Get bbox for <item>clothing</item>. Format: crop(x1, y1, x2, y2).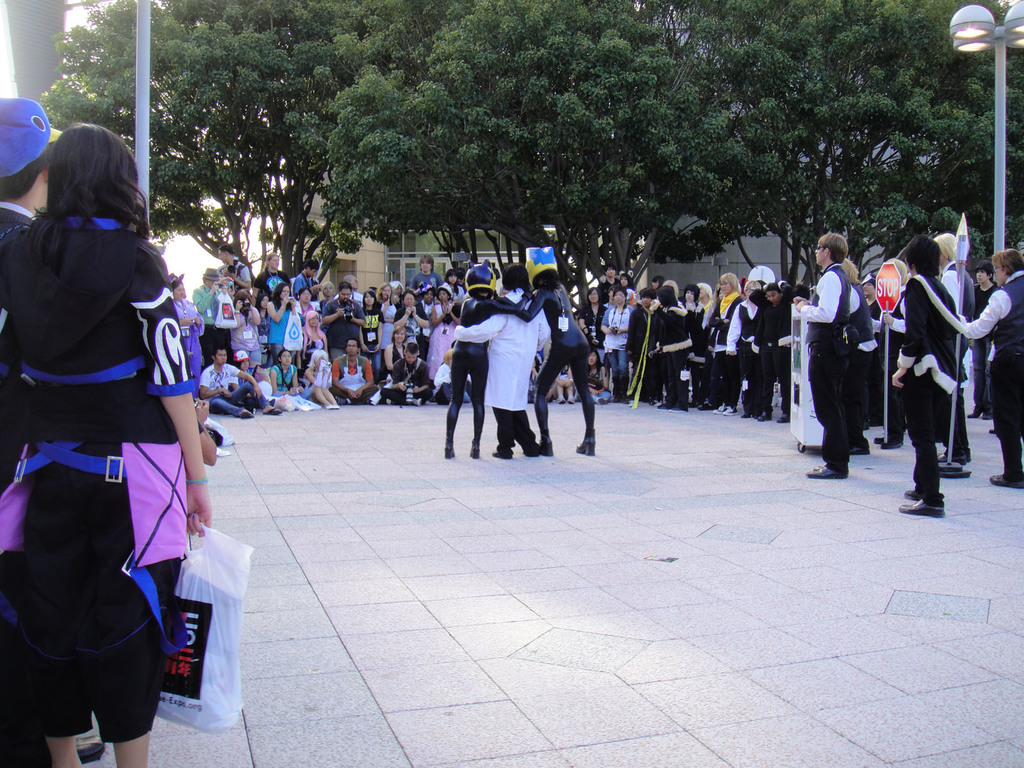
crop(397, 307, 420, 346).
